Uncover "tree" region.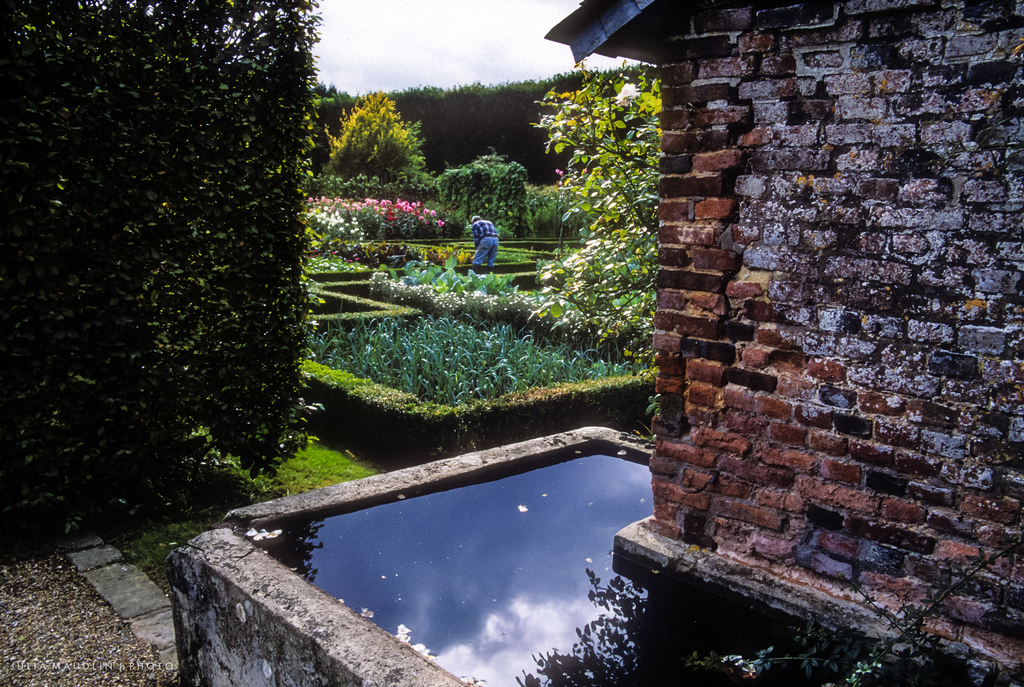
Uncovered: (left=516, top=10, right=671, bottom=436).
